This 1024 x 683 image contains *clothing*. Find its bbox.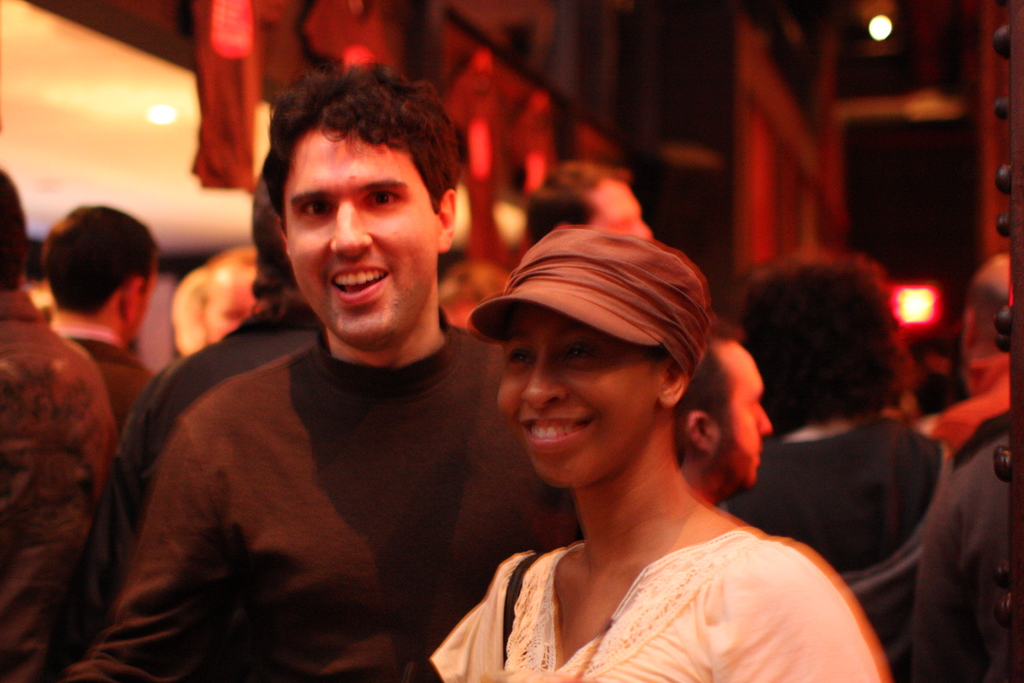
<bbox>90, 295, 300, 671</bbox>.
